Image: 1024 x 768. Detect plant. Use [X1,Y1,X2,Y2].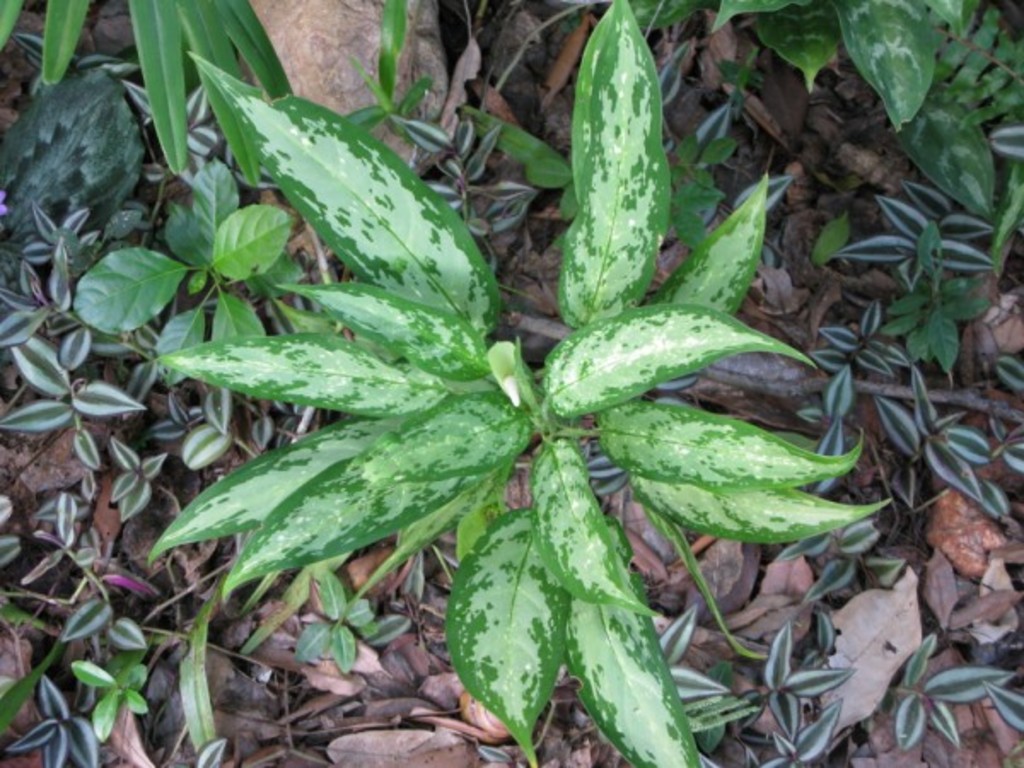
[336,61,430,148].
